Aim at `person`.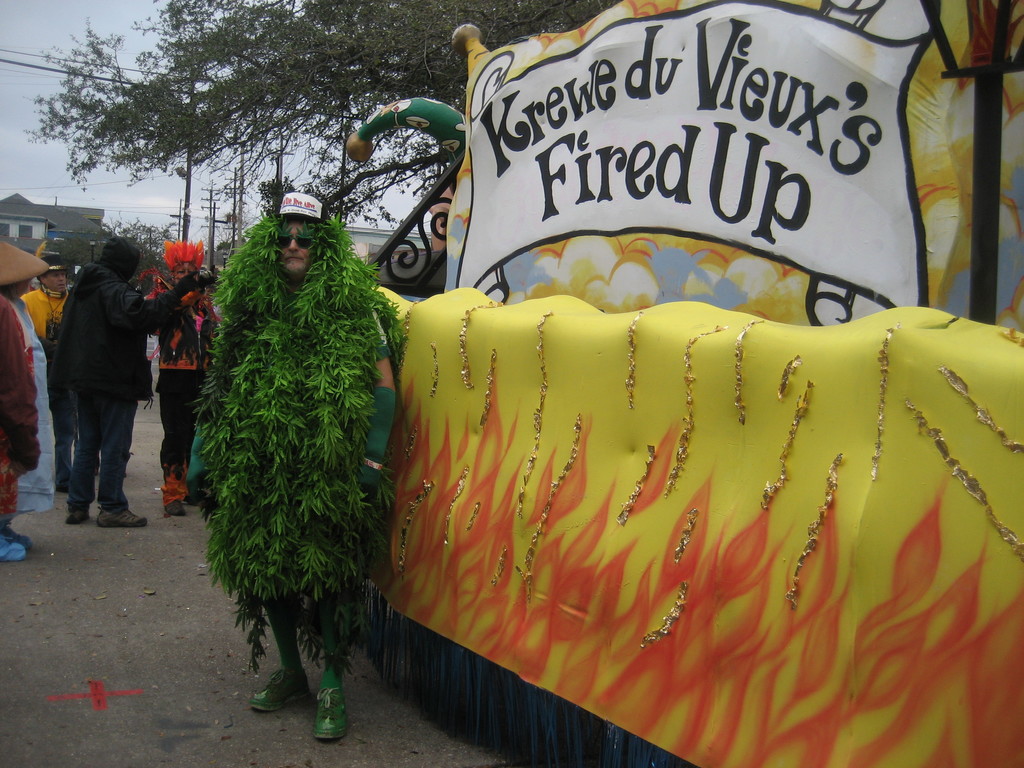
Aimed at bbox=(188, 188, 394, 740).
